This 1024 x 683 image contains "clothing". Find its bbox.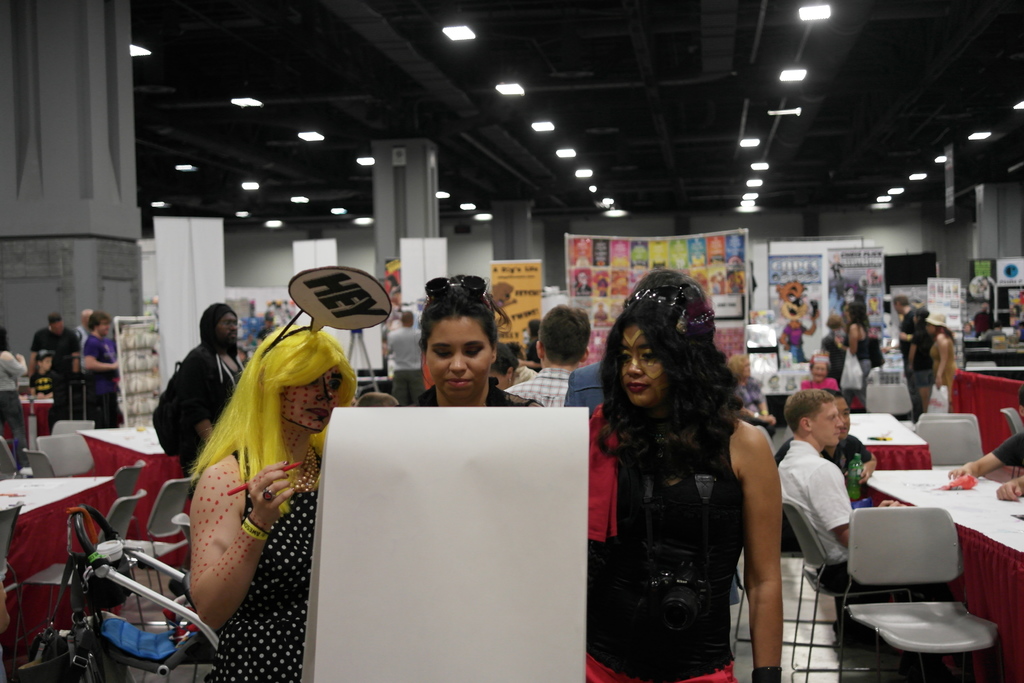
box(73, 327, 123, 429).
